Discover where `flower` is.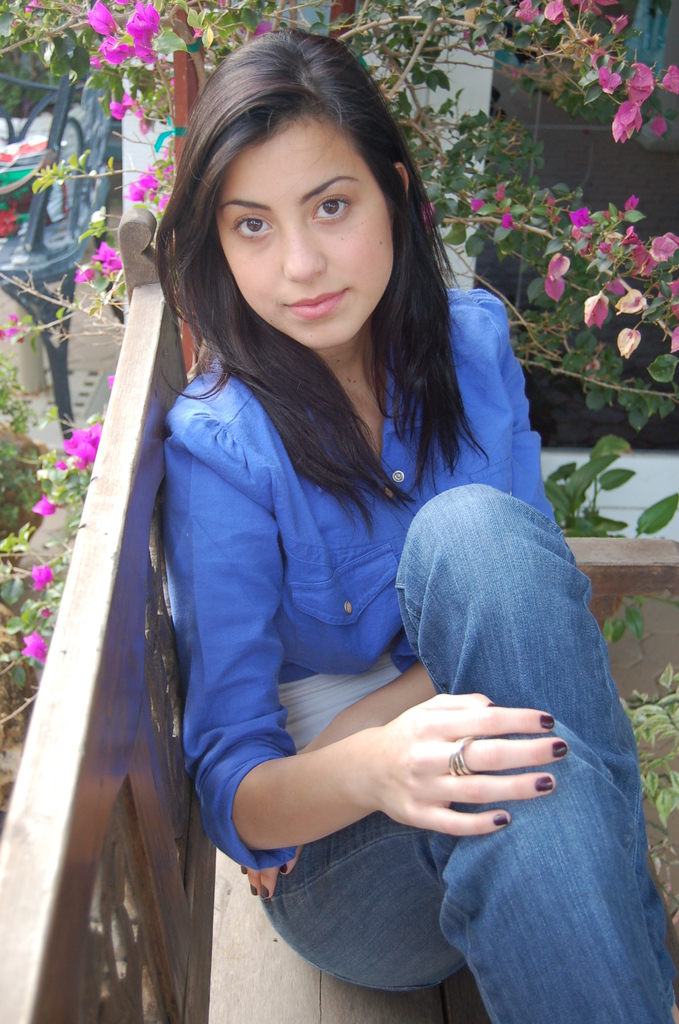
Discovered at [x1=127, y1=180, x2=147, y2=202].
